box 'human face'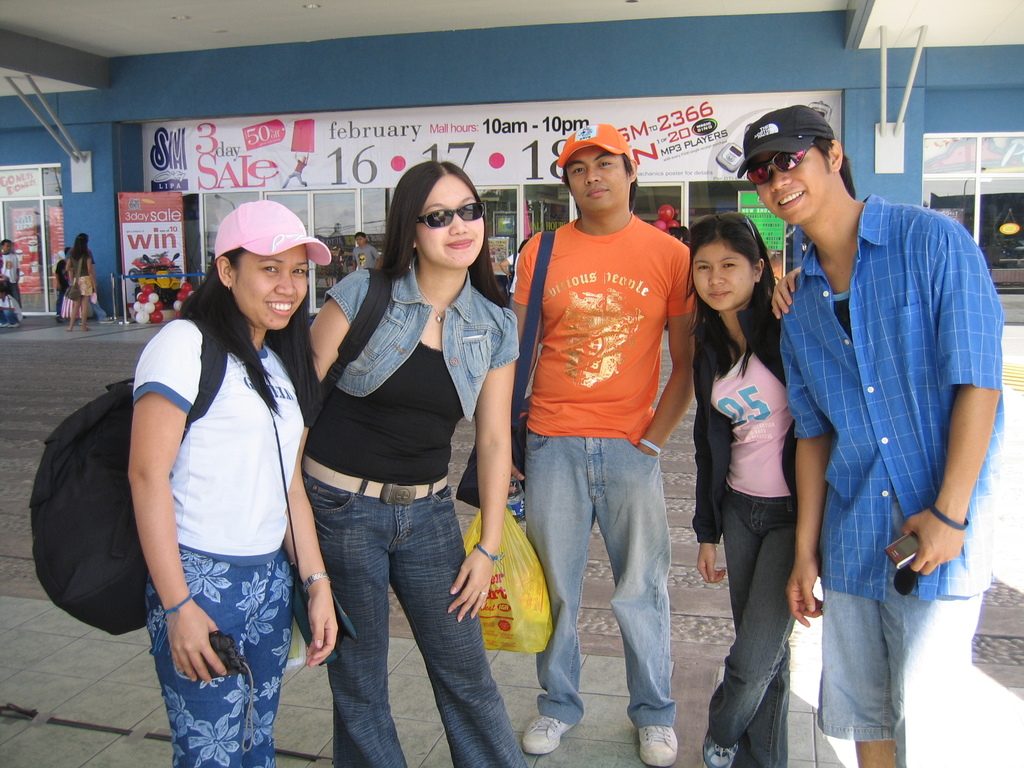
235,243,309,328
